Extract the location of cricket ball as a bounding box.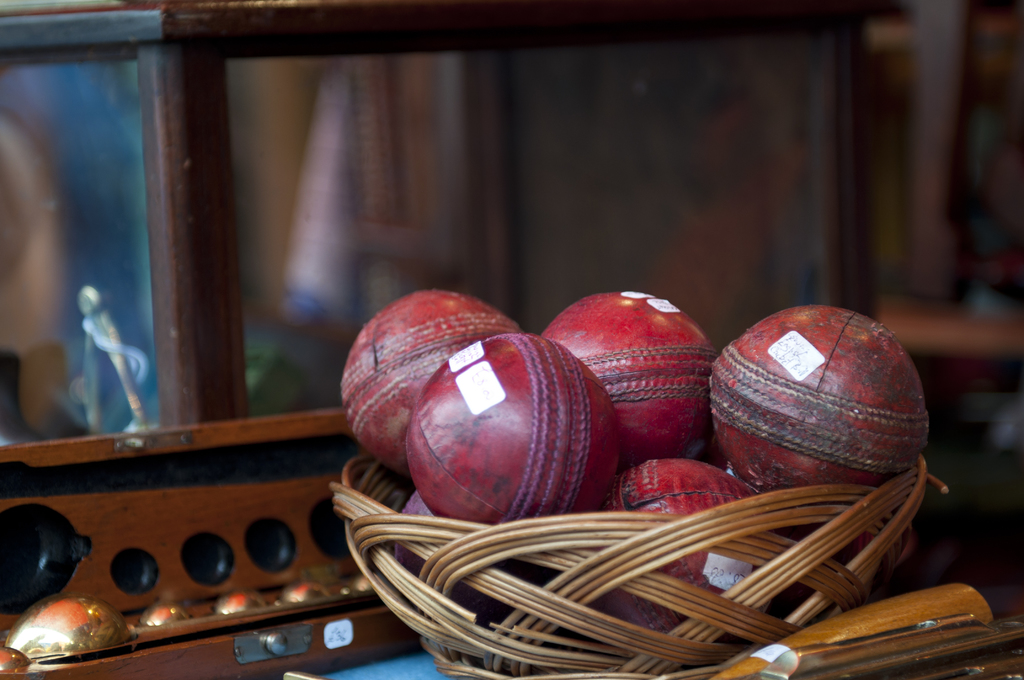
Rect(707, 310, 932, 496).
